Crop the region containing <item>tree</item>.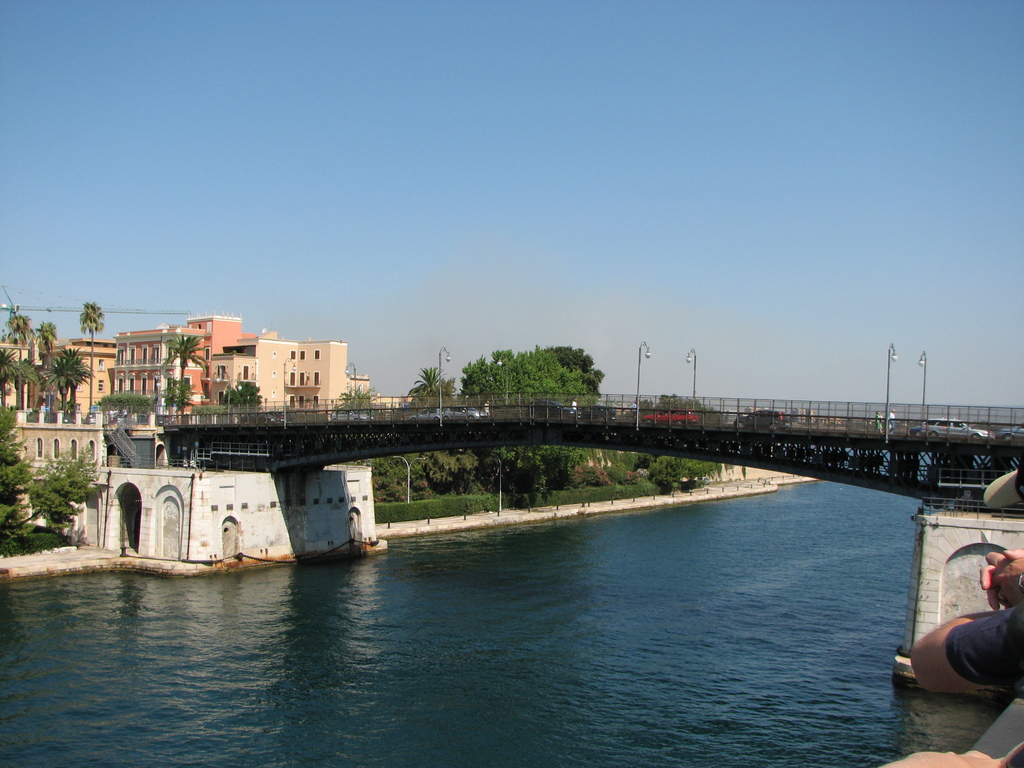
Crop region: [left=221, top=374, right=266, bottom=424].
